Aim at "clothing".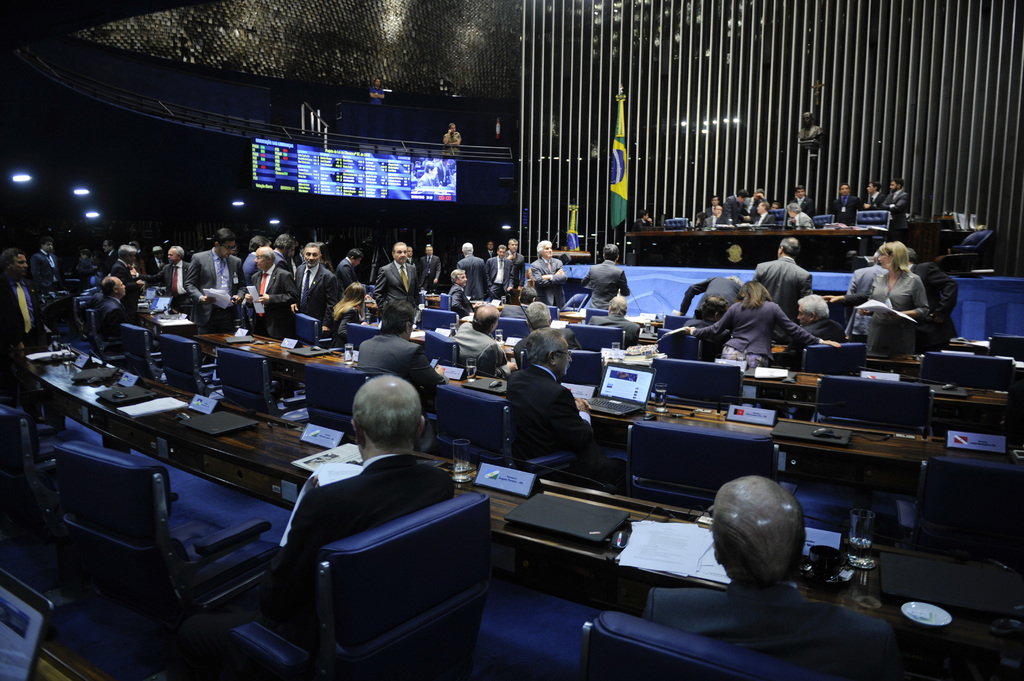
Aimed at crop(132, 253, 148, 274).
